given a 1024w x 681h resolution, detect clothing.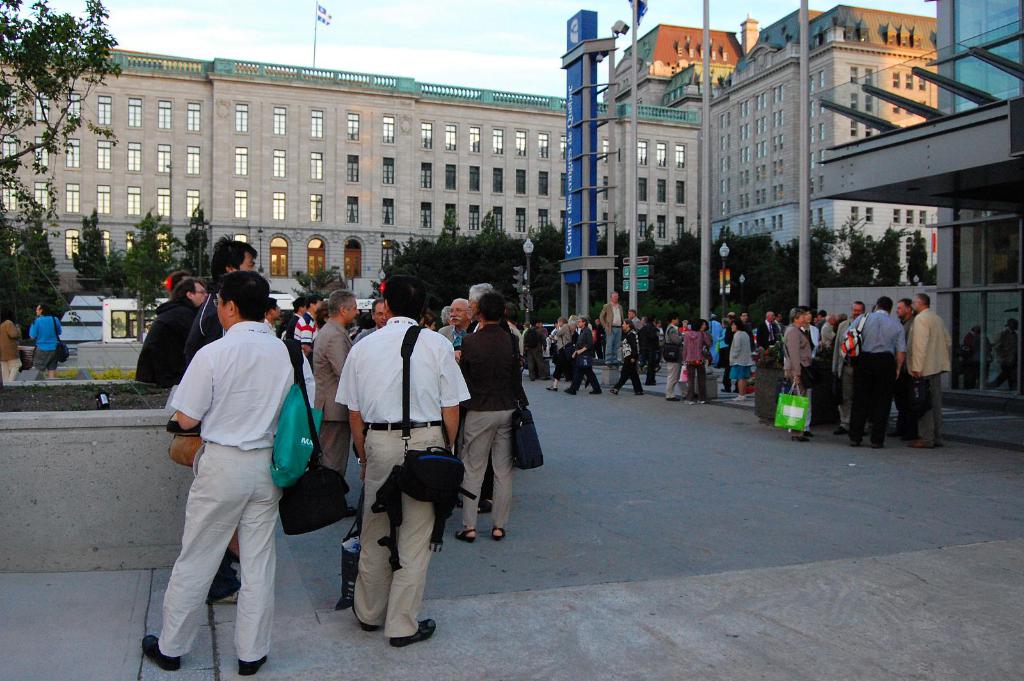
<box>334,314,470,642</box>.
